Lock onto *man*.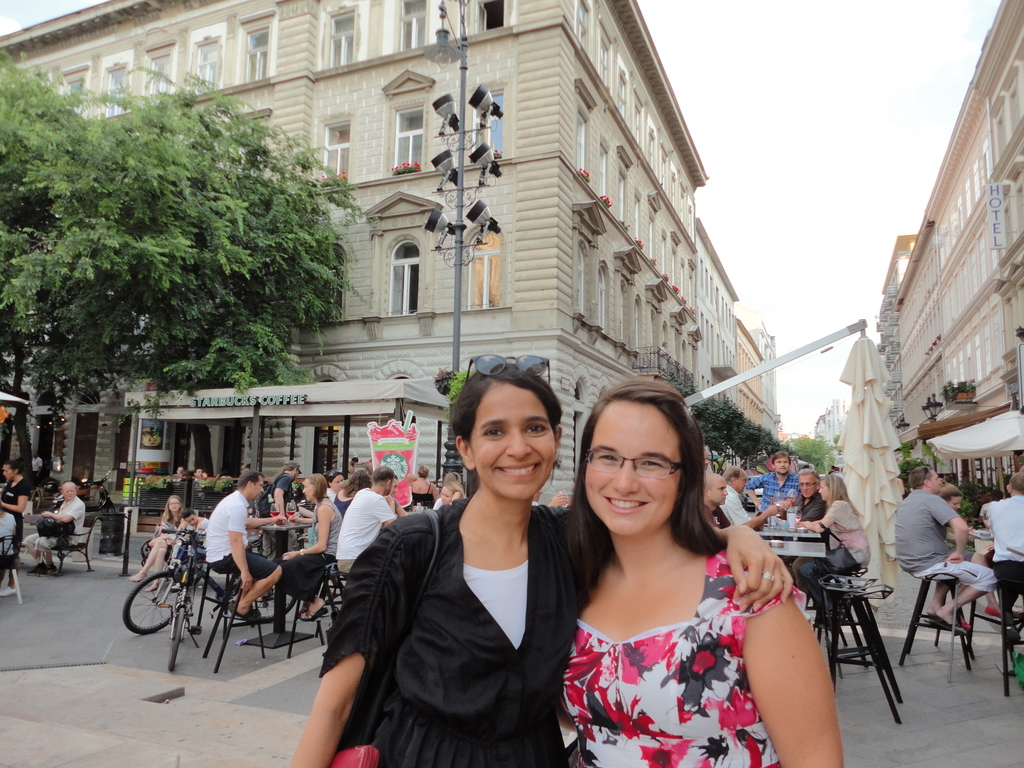
Locked: detection(34, 452, 42, 474).
